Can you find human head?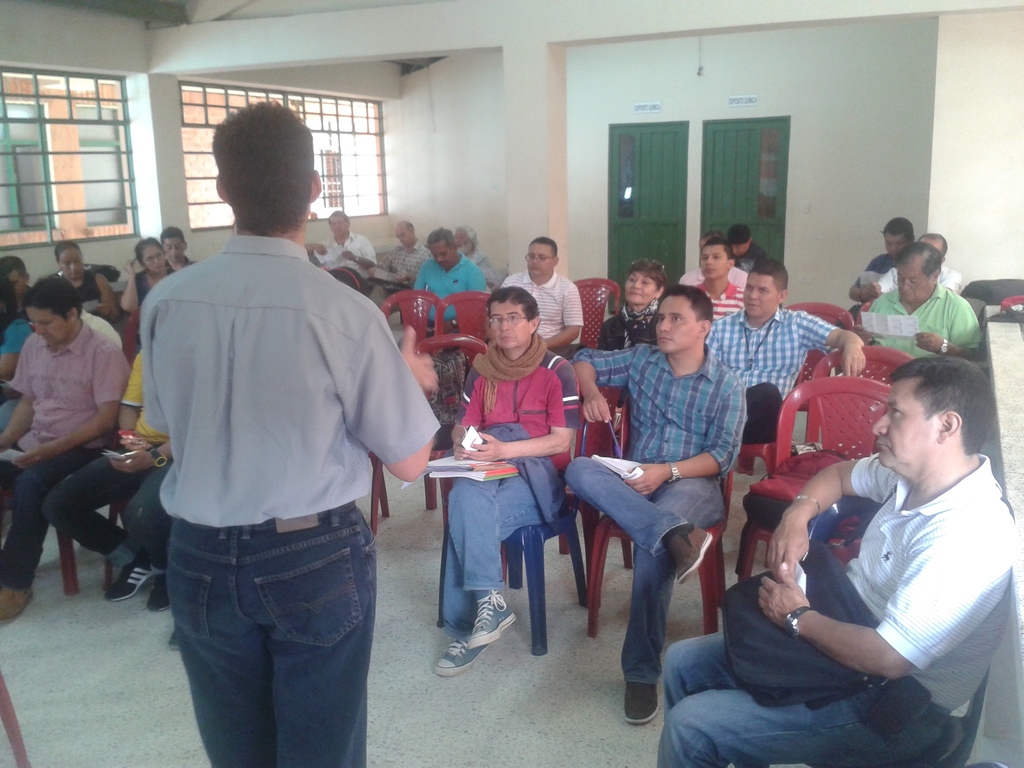
Yes, bounding box: left=744, top=255, right=791, bottom=317.
